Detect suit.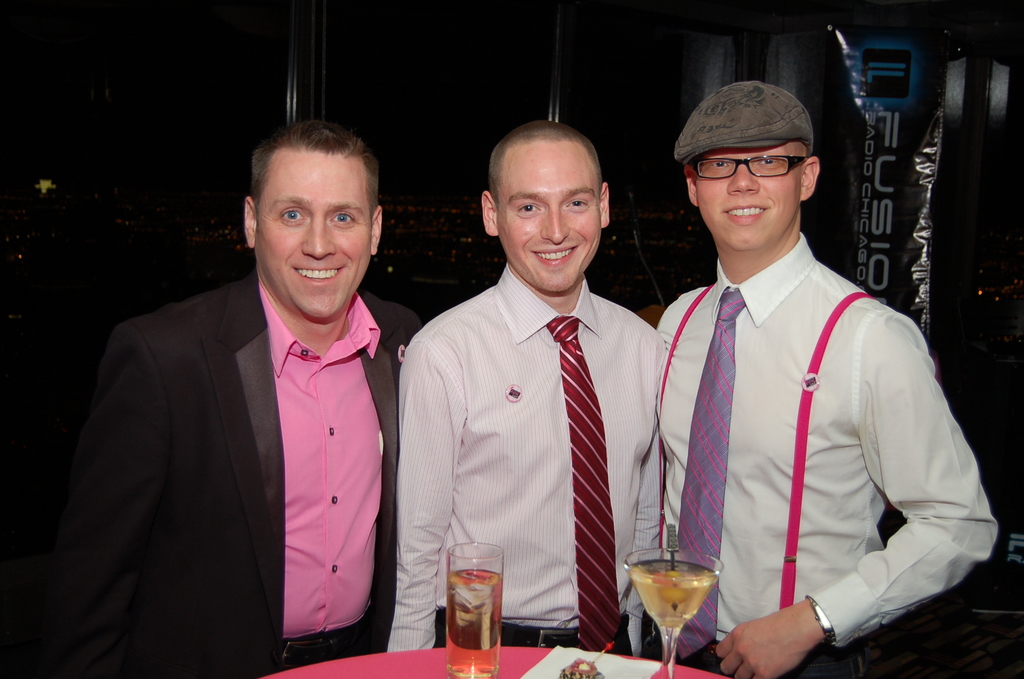
Detected at {"left": 50, "top": 272, "right": 423, "bottom": 678}.
